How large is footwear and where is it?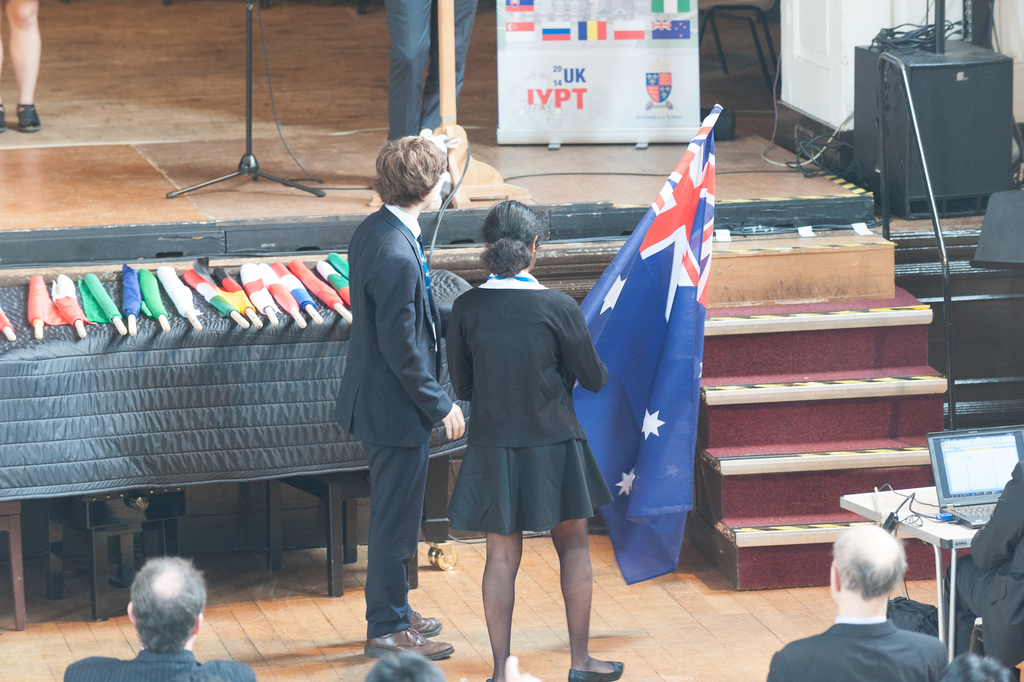
Bounding box: BBox(365, 630, 448, 679).
